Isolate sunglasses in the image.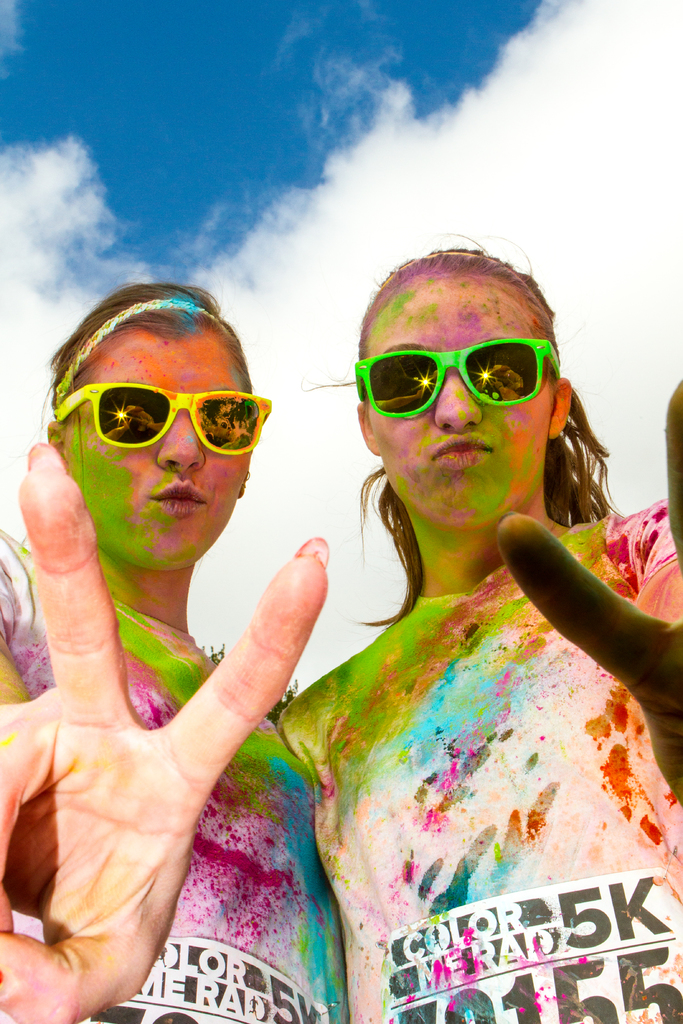
Isolated region: x1=352, y1=338, x2=562, y2=419.
